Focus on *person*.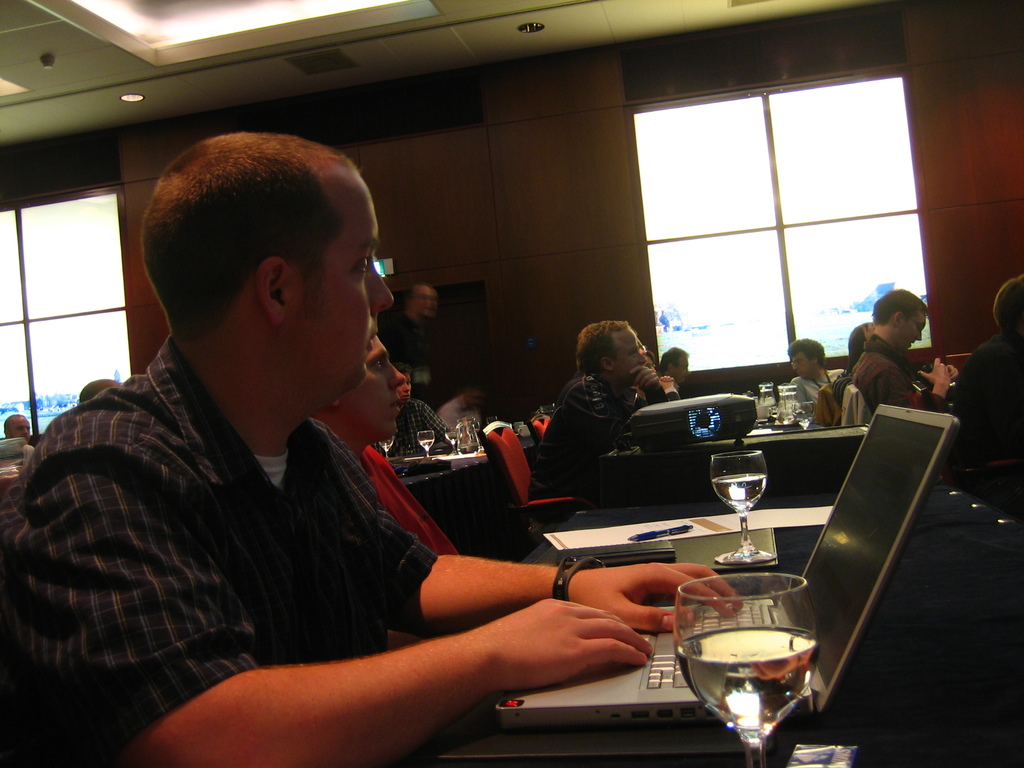
Focused at (810,325,863,415).
